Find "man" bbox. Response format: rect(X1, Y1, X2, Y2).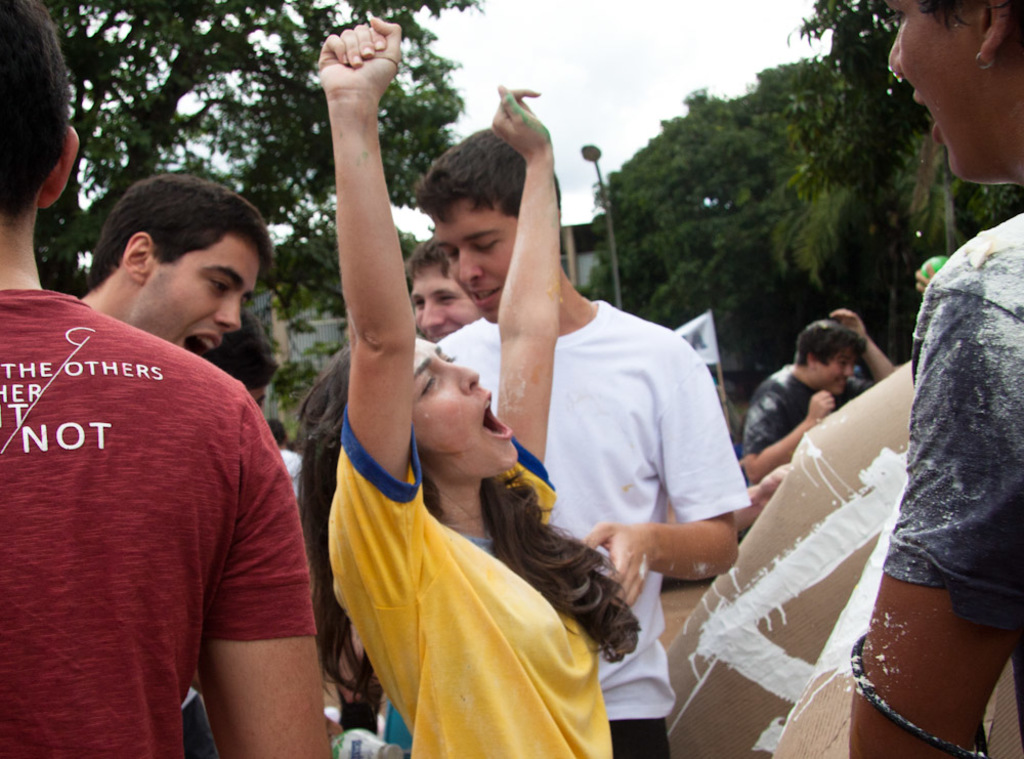
rect(0, 0, 340, 758).
